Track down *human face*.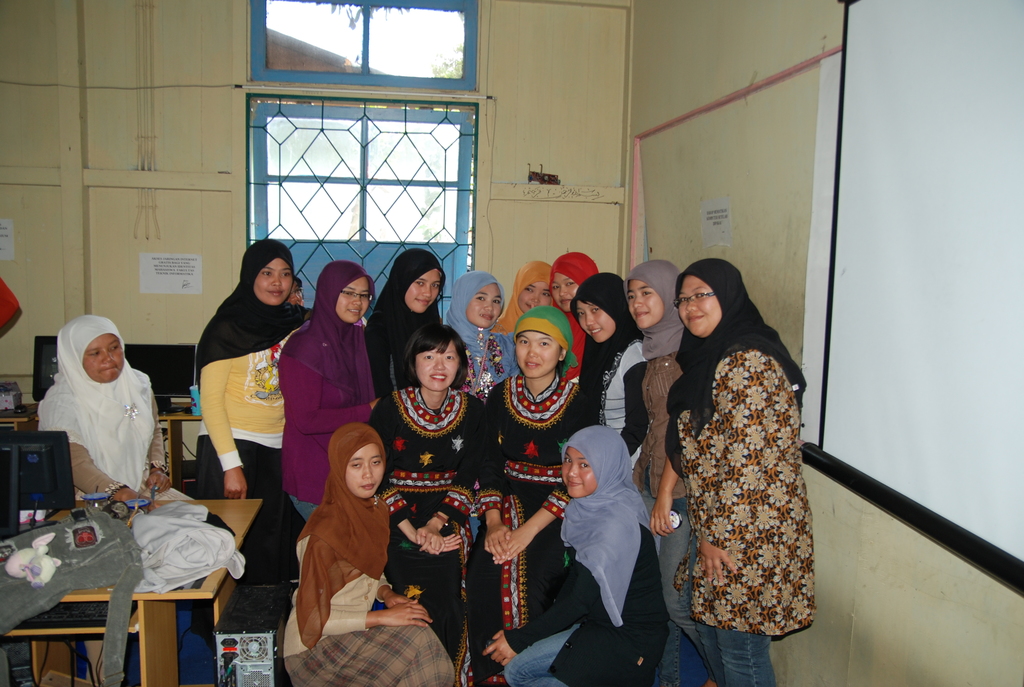
Tracked to crop(562, 447, 599, 496).
